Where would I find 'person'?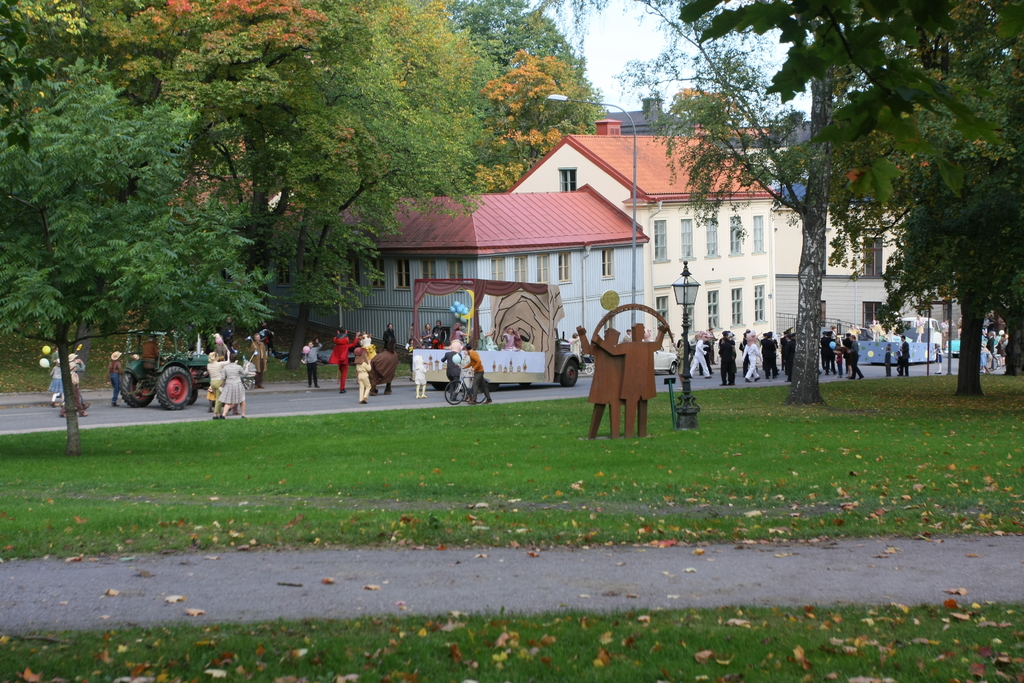
At left=420, top=322, right=435, bottom=347.
